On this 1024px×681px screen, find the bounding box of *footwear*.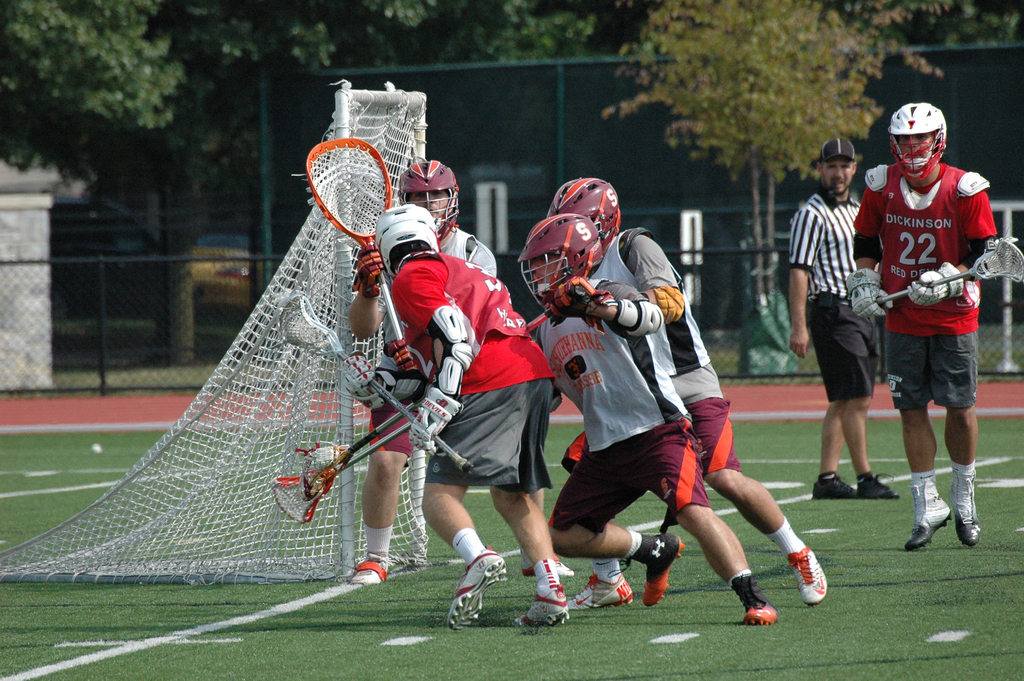
Bounding box: BBox(568, 574, 638, 609).
